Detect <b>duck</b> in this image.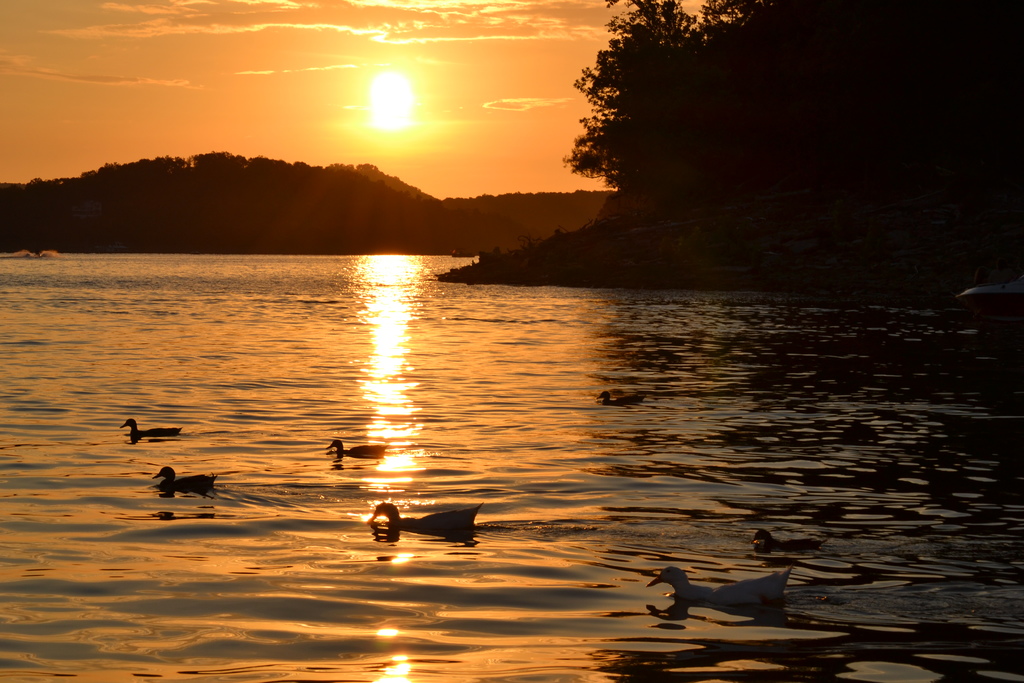
Detection: x1=749 y1=523 x2=806 y2=554.
